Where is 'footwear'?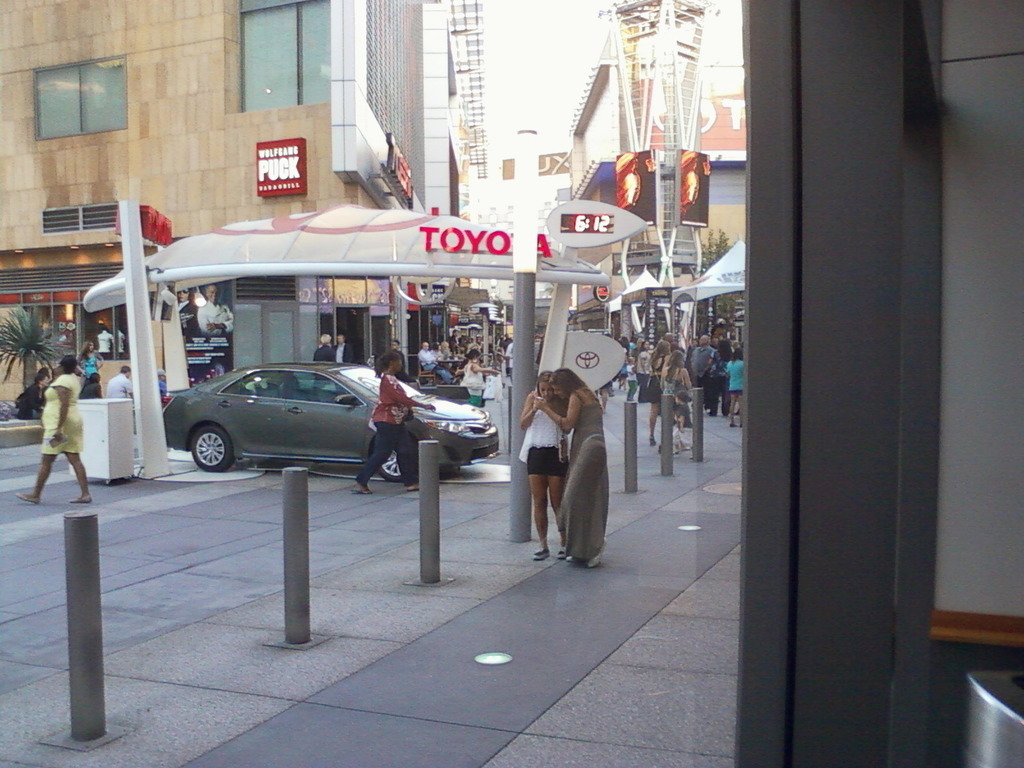
(x1=15, y1=491, x2=39, y2=505).
